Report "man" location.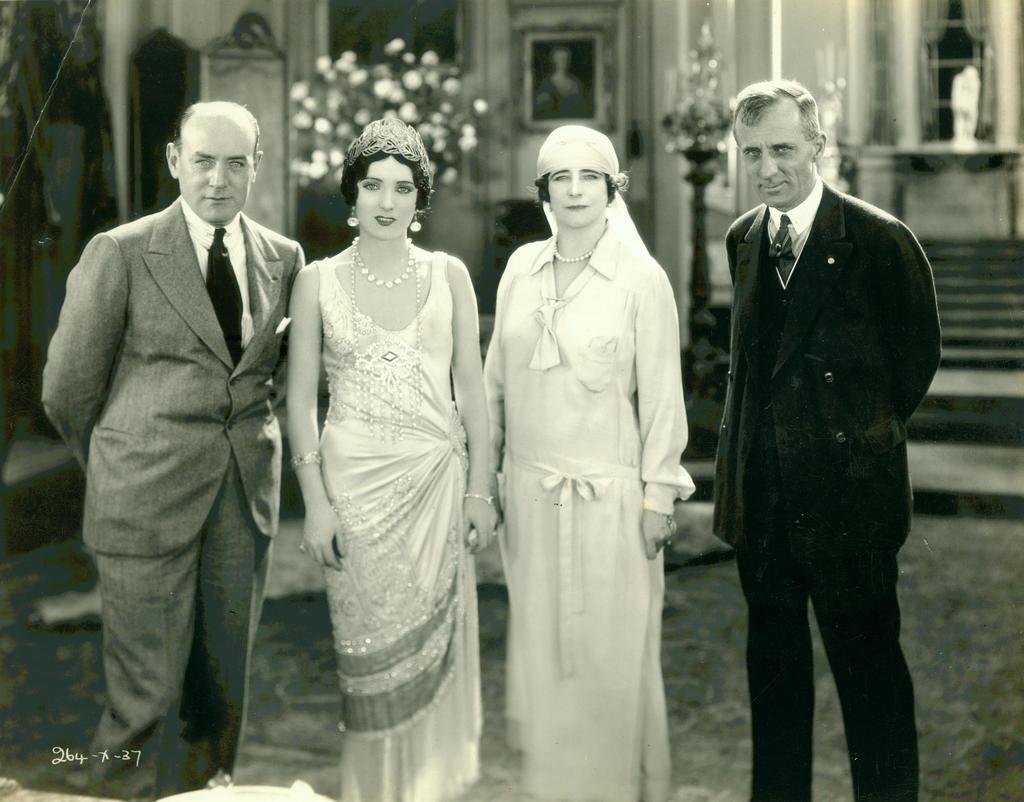
Report: box=[40, 100, 305, 801].
